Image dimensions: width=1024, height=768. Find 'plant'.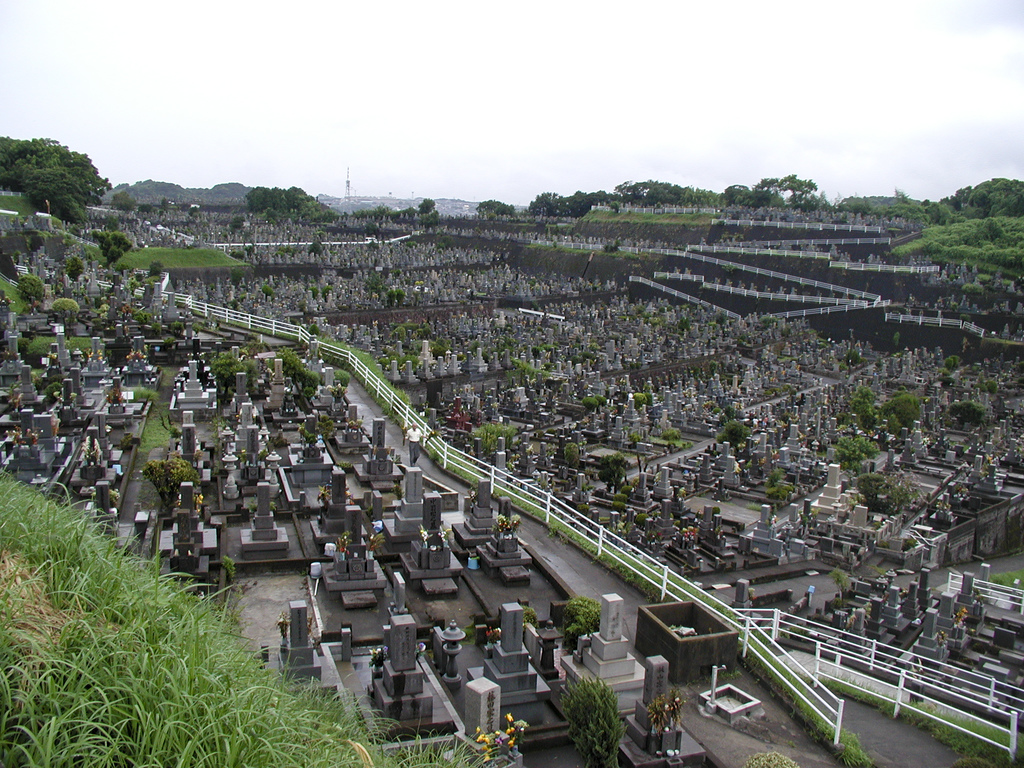
652 316 664 326.
